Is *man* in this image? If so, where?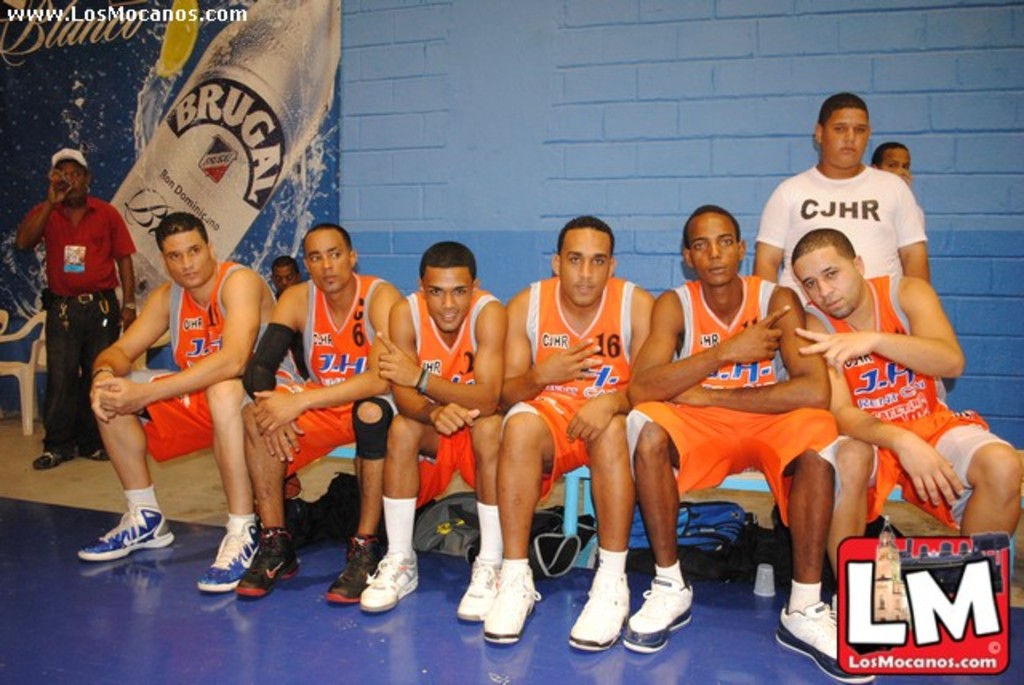
Yes, at {"left": 270, "top": 254, "right": 299, "bottom": 293}.
